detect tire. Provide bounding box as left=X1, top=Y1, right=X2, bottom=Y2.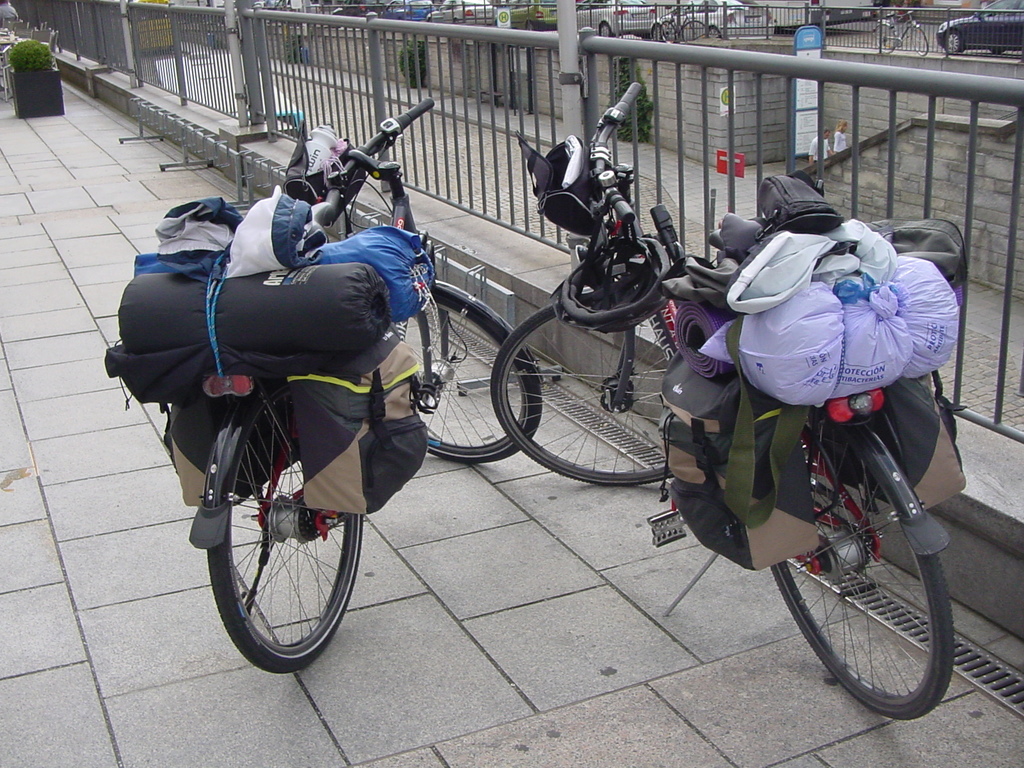
left=707, top=26, right=721, bottom=37.
